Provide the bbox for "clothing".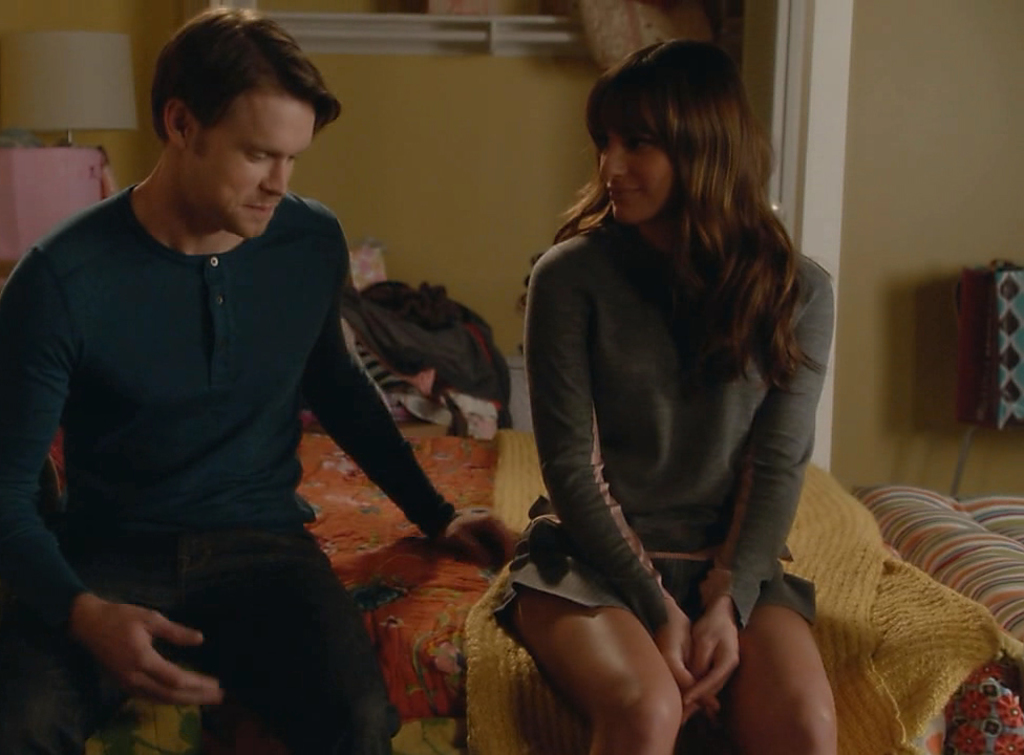
[494, 153, 846, 669].
